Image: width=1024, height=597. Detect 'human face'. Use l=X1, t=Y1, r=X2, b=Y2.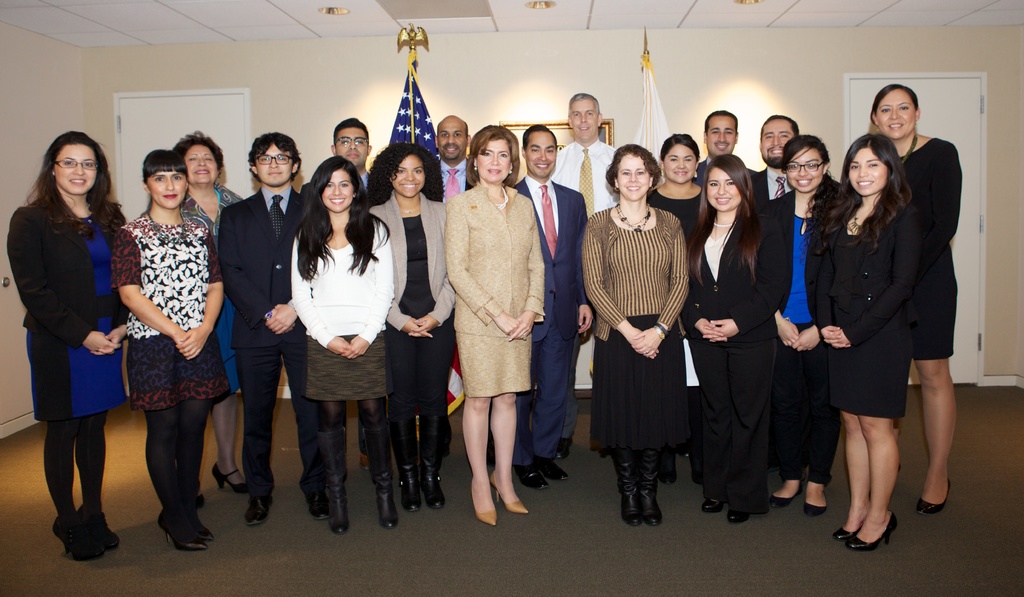
l=612, t=154, r=652, b=199.
